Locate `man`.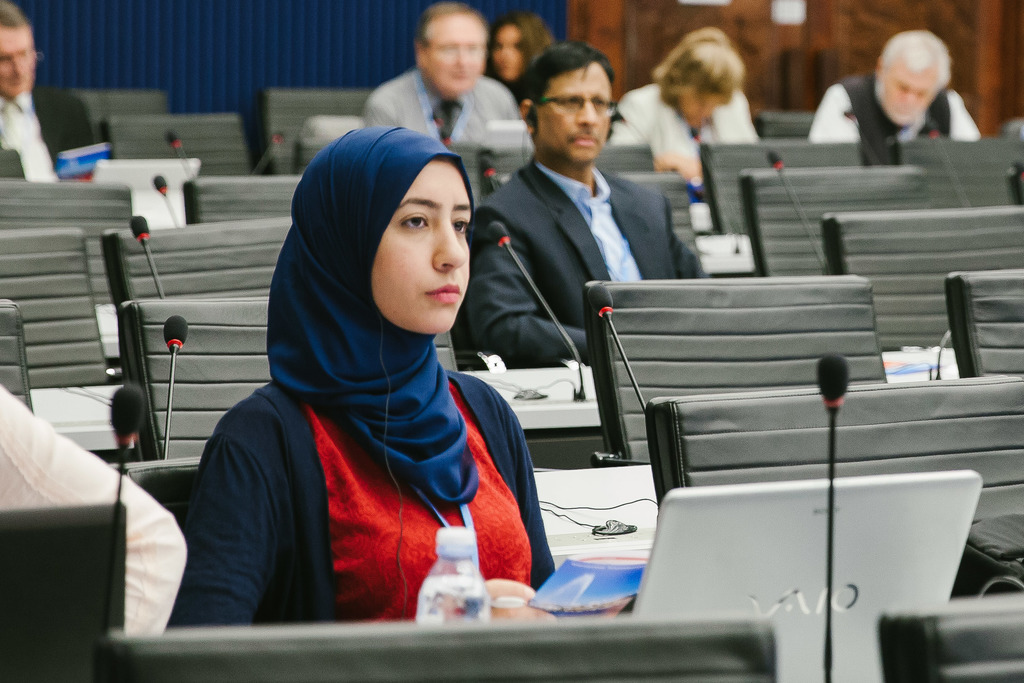
Bounding box: l=0, t=1, r=110, b=188.
